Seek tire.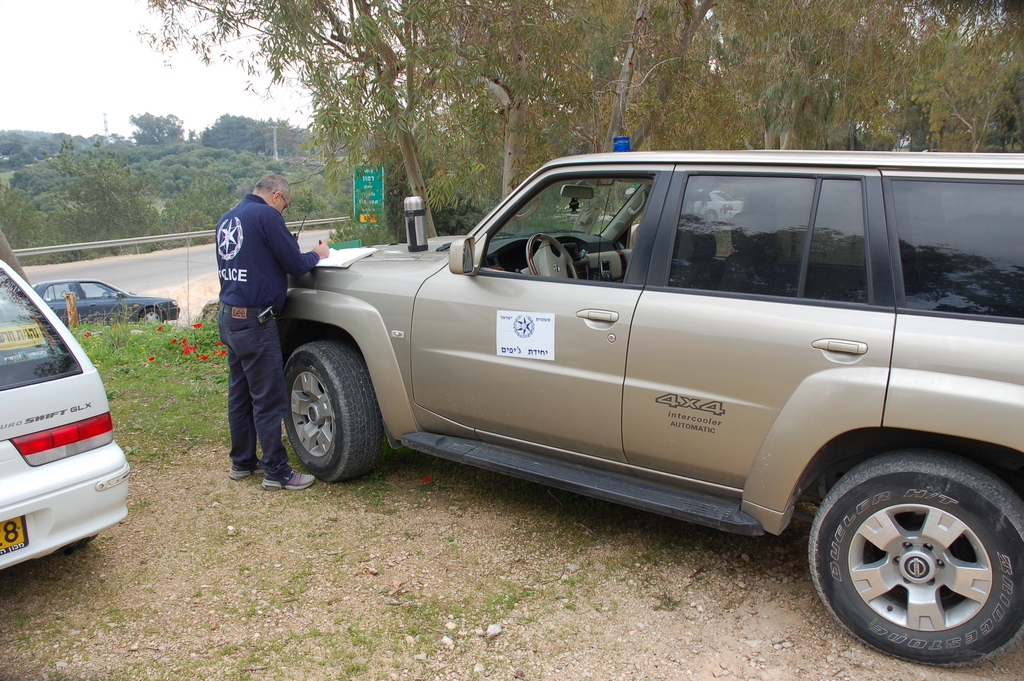
<region>282, 339, 385, 484</region>.
